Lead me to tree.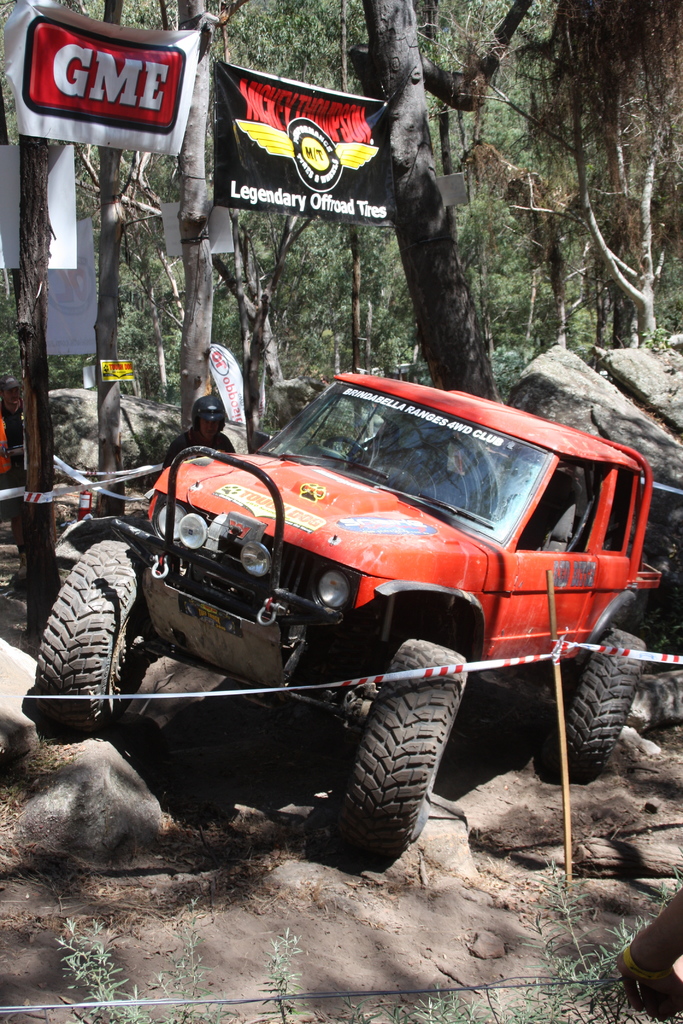
Lead to 171 0 246 440.
